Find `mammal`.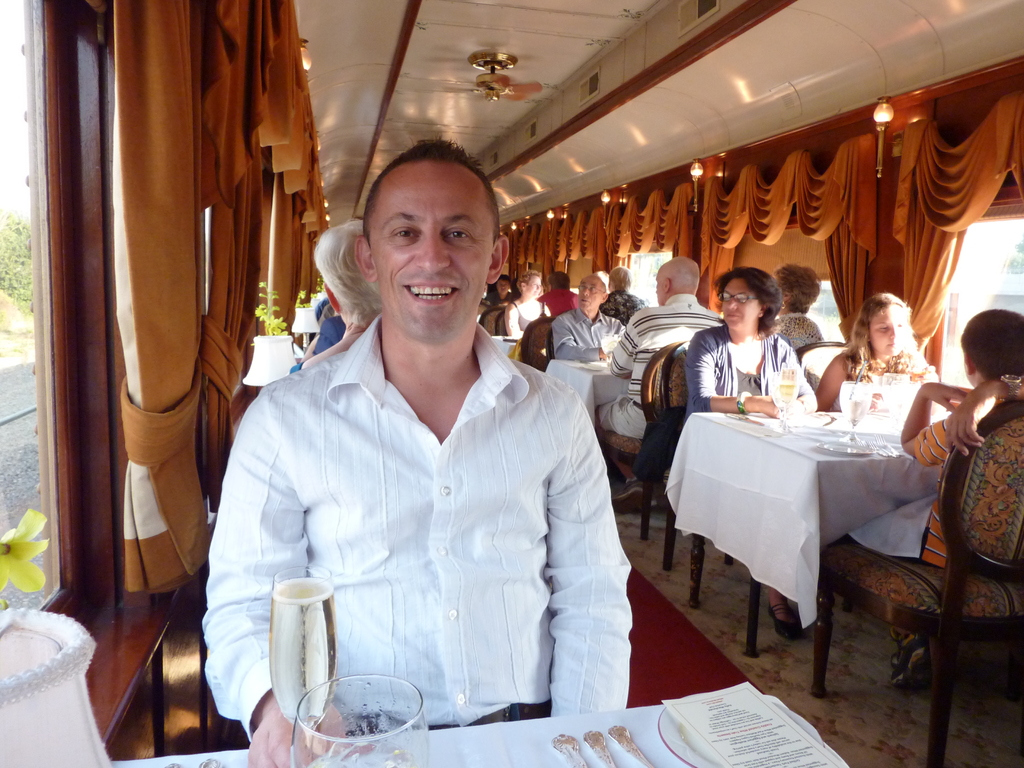
(x1=771, y1=264, x2=827, y2=349).
